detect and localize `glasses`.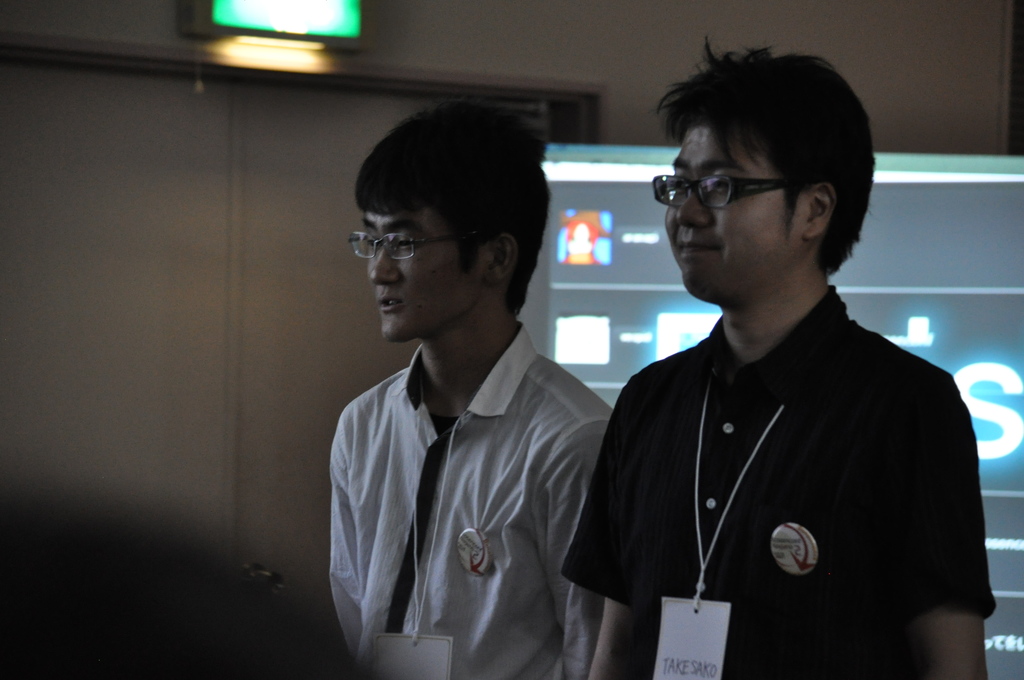
Localized at locate(651, 165, 844, 216).
